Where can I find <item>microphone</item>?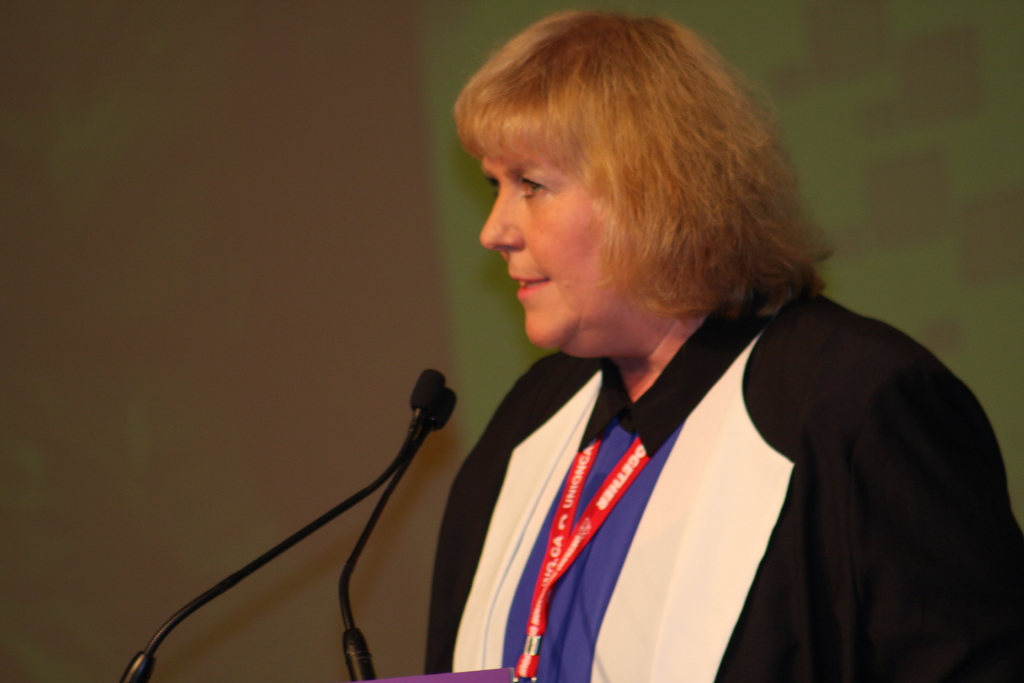
You can find it at [x1=100, y1=363, x2=447, y2=682].
